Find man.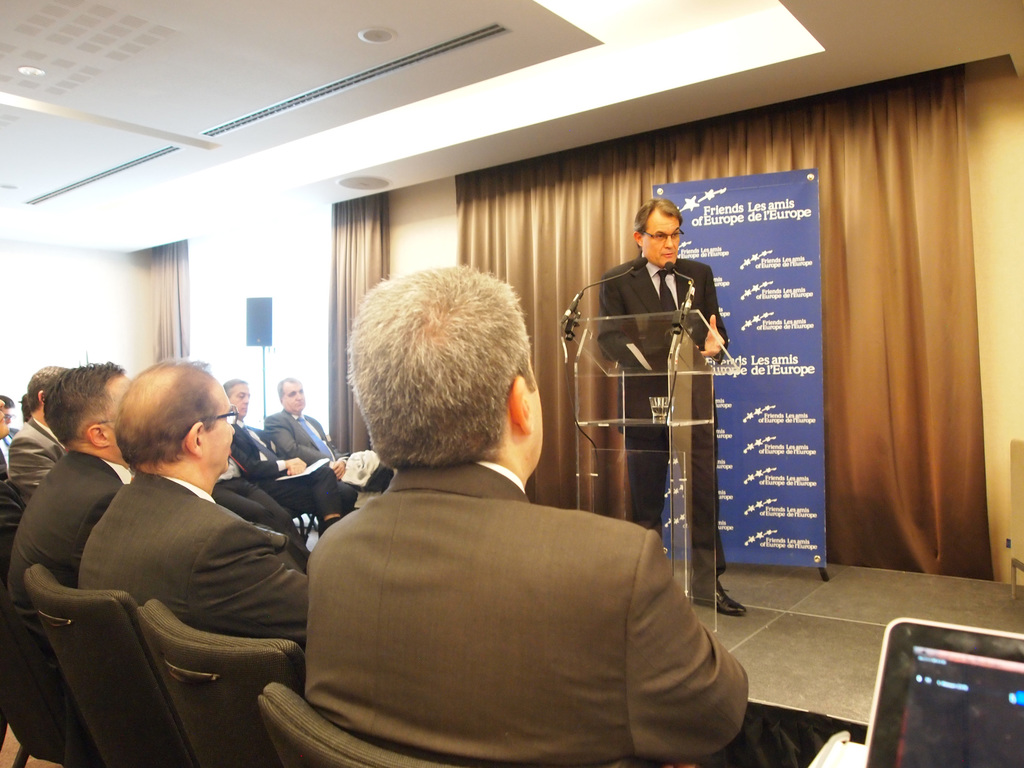
[left=210, top=462, right=295, bottom=532].
